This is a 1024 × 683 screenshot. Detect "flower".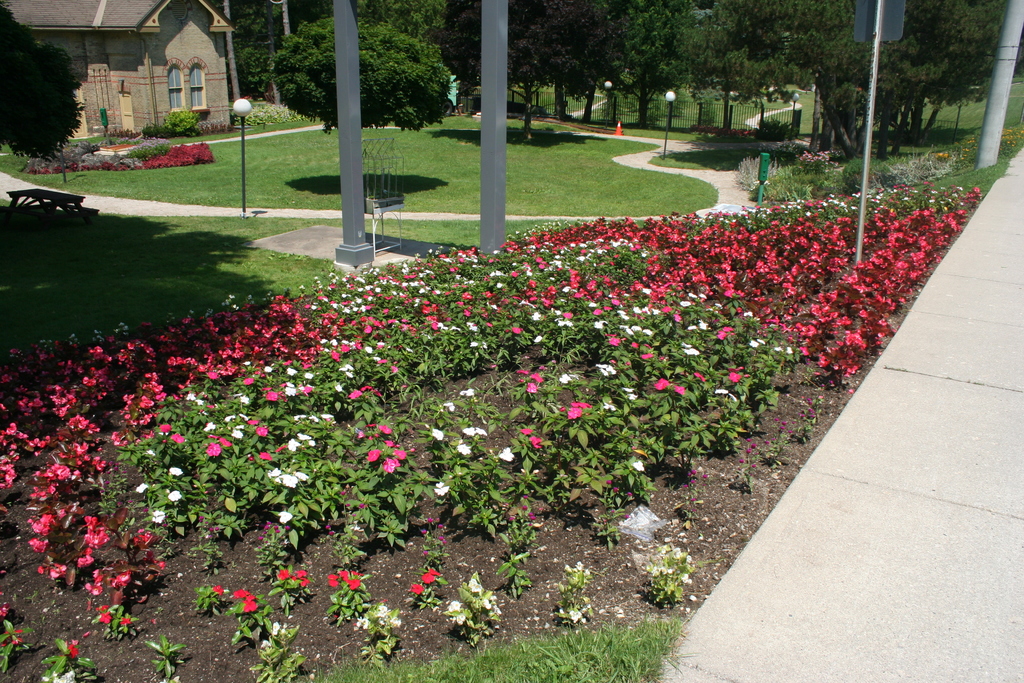
left=292, top=568, right=312, bottom=588.
